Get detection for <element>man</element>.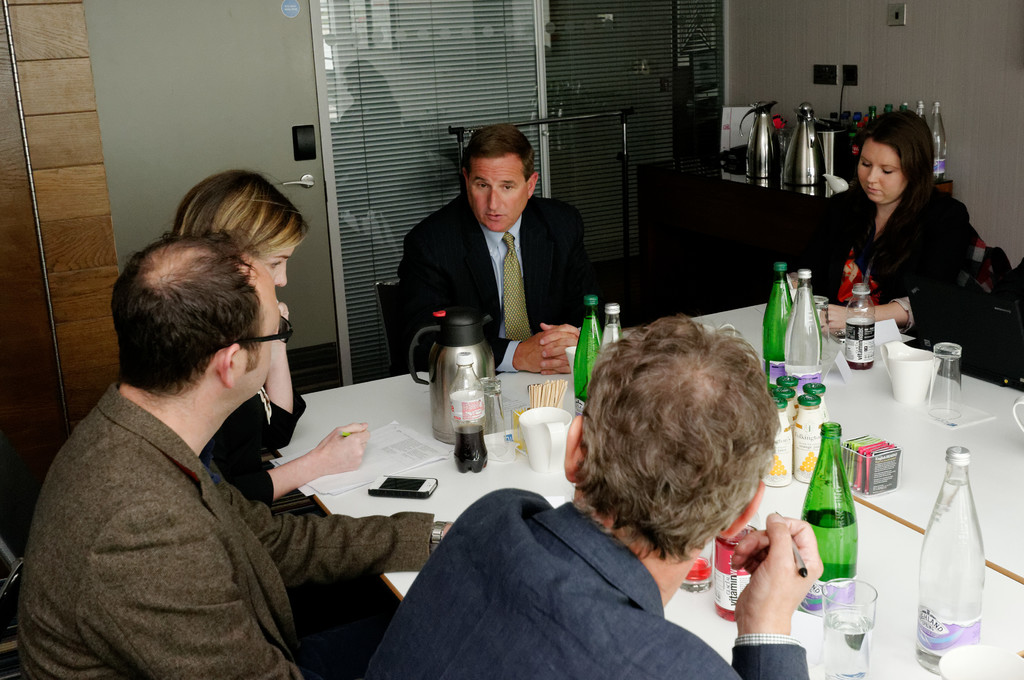
Detection: 400 142 616 363.
